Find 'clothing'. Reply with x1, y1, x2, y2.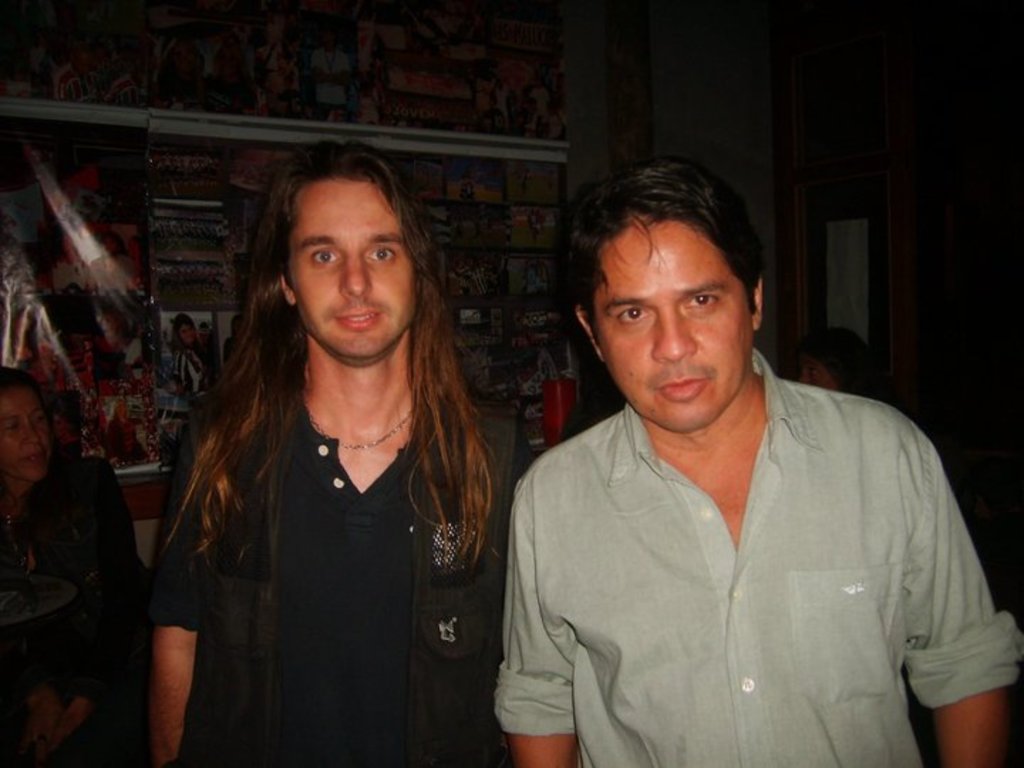
0, 445, 139, 767.
